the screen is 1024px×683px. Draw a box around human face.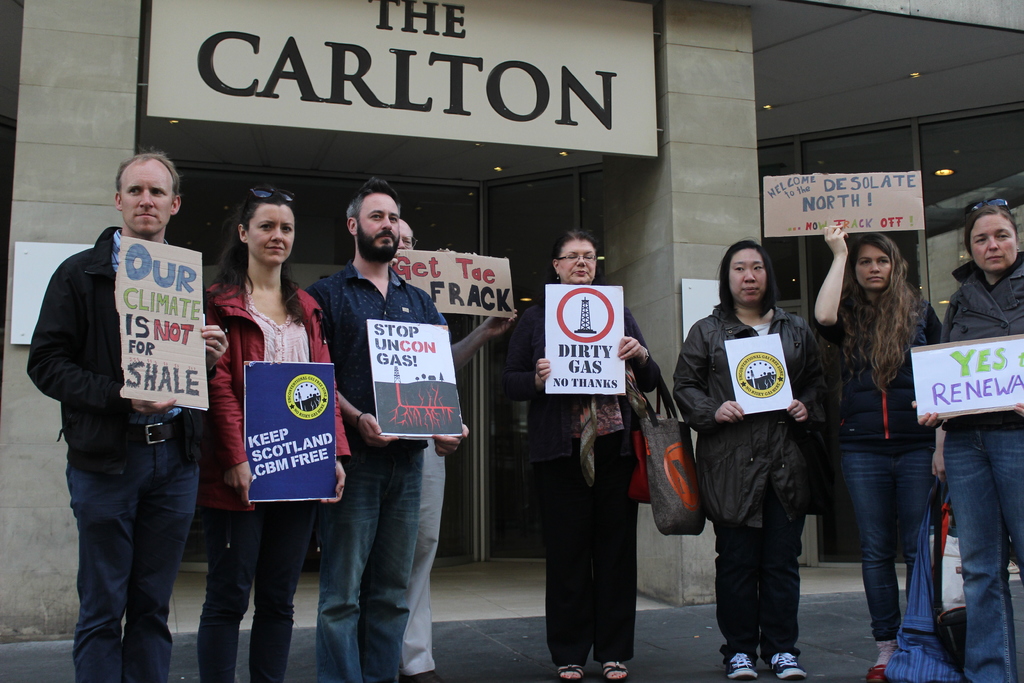
(117,158,170,238).
